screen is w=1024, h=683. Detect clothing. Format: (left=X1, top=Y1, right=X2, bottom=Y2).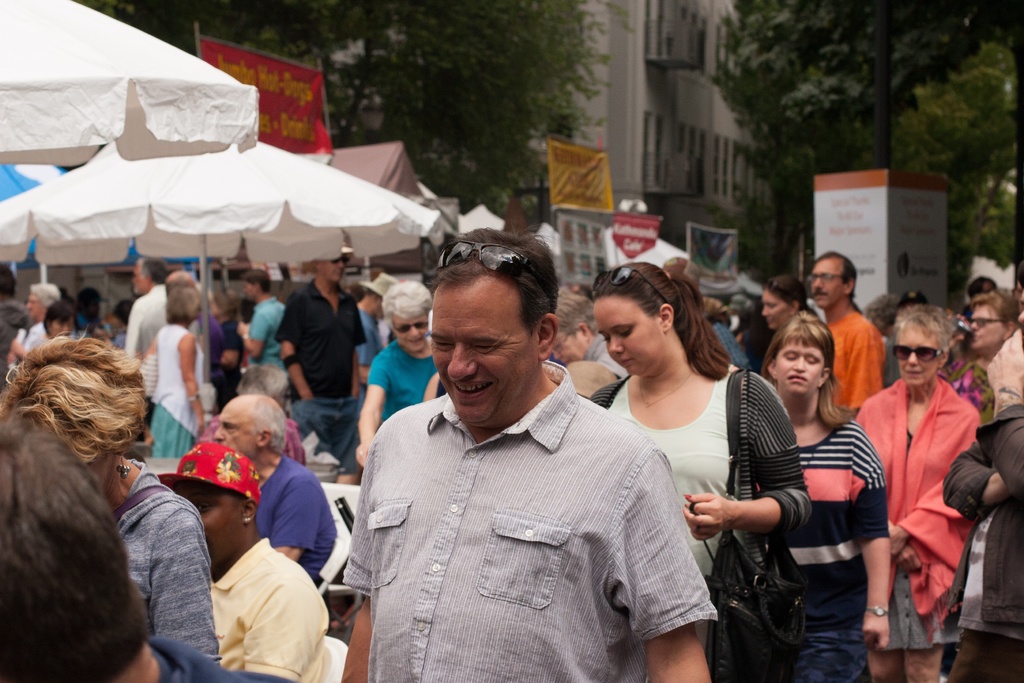
(left=252, top=454, right=335, bottom=582).
